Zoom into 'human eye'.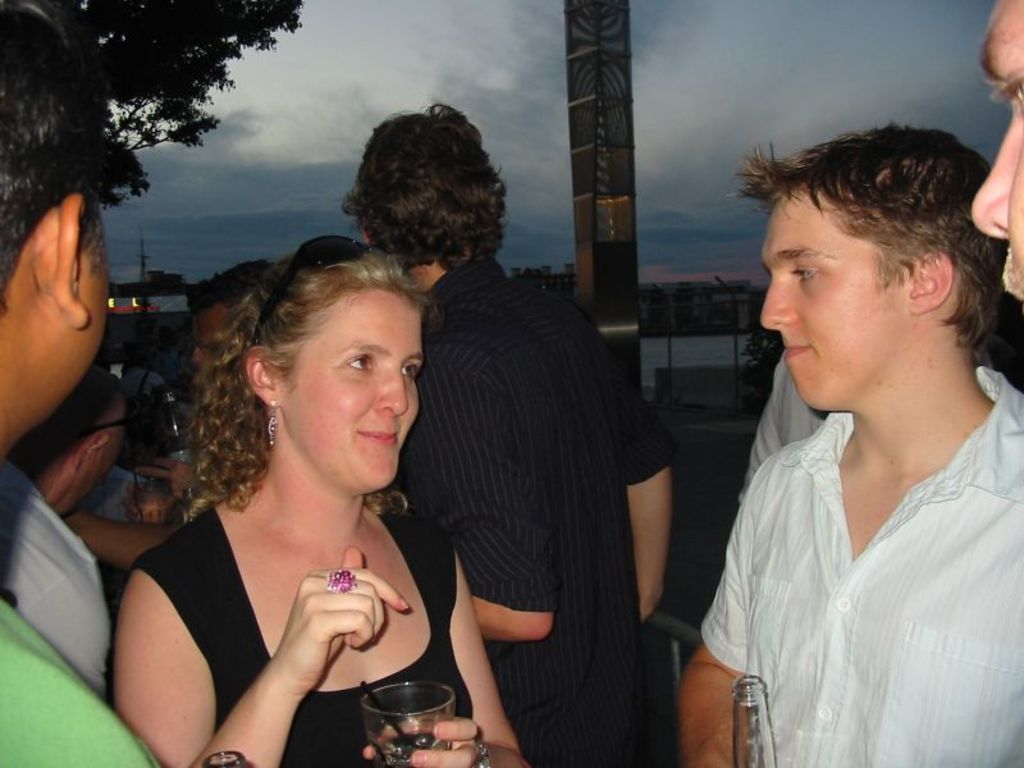
Zoom target: bbox=[339, 352, 375, 375].
